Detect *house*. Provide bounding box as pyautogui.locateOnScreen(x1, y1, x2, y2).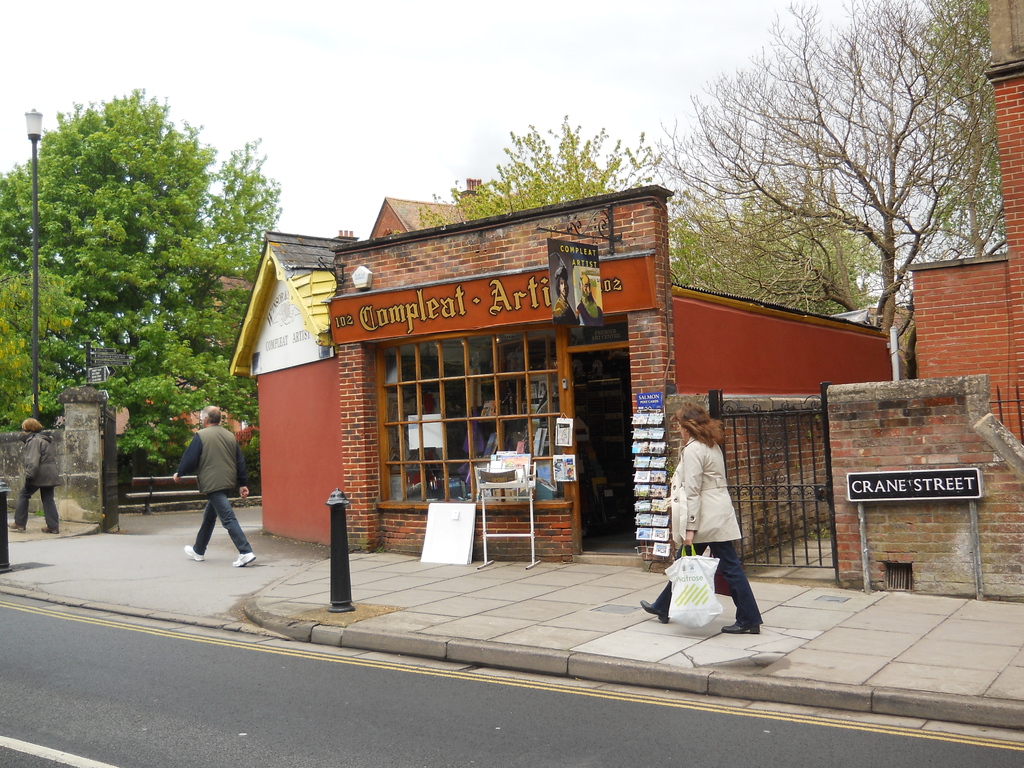
pyautogui.locateOnScreen(227, 180, 908, 577).
